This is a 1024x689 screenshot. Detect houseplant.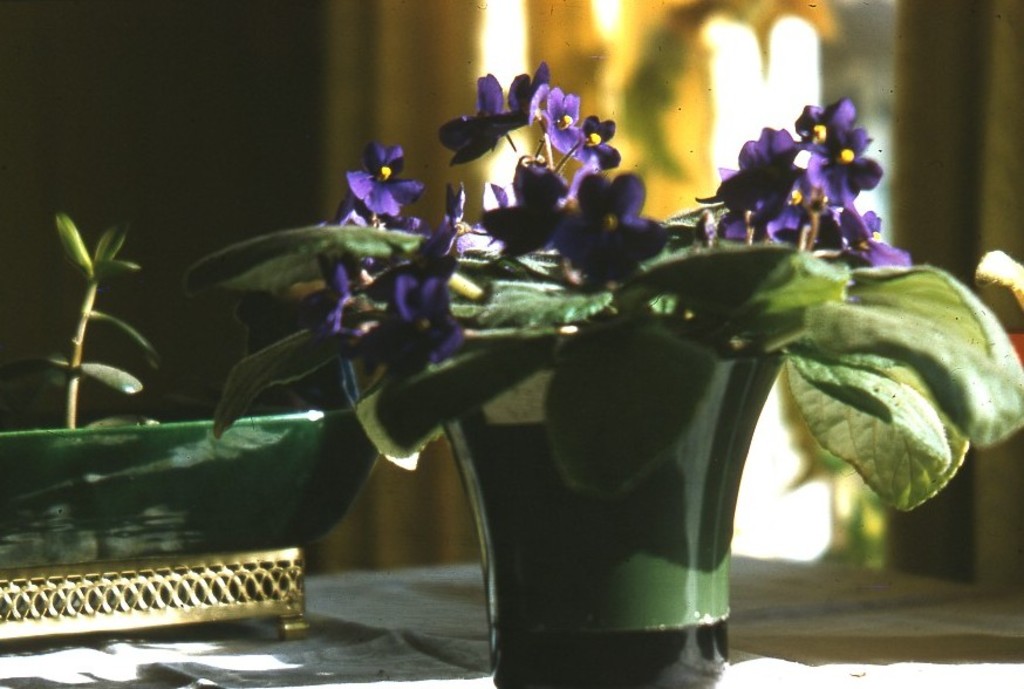
<box>124,16,1023,688</box>.
